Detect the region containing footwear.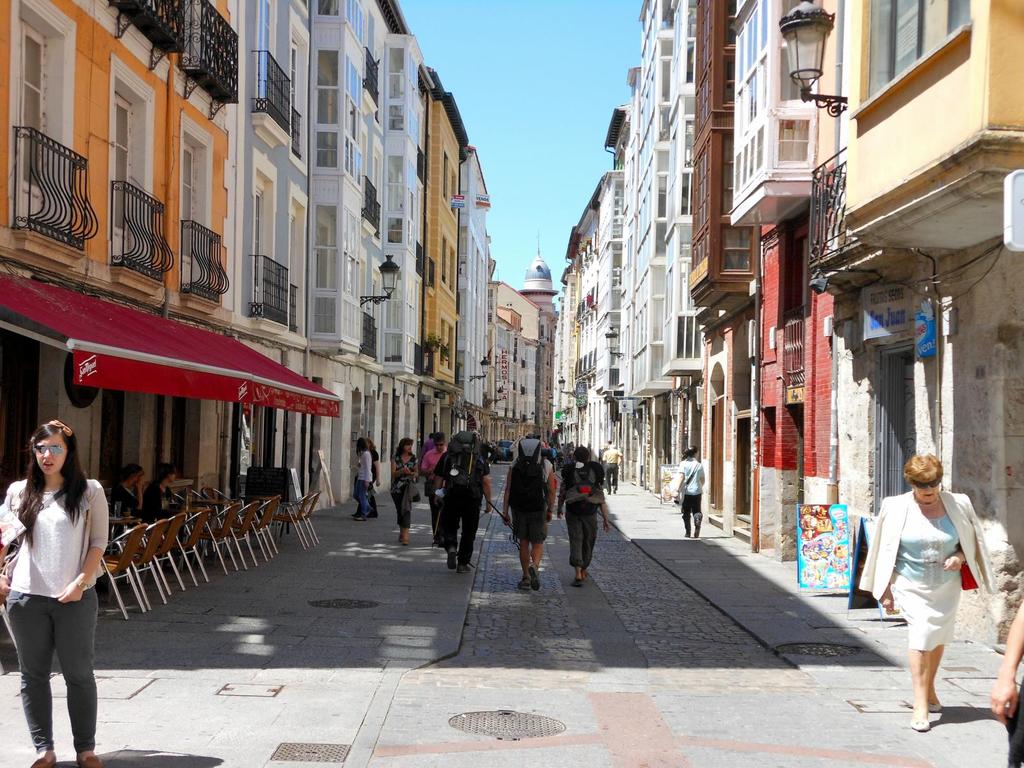
<region>911, 717, 930, 732</region>.
